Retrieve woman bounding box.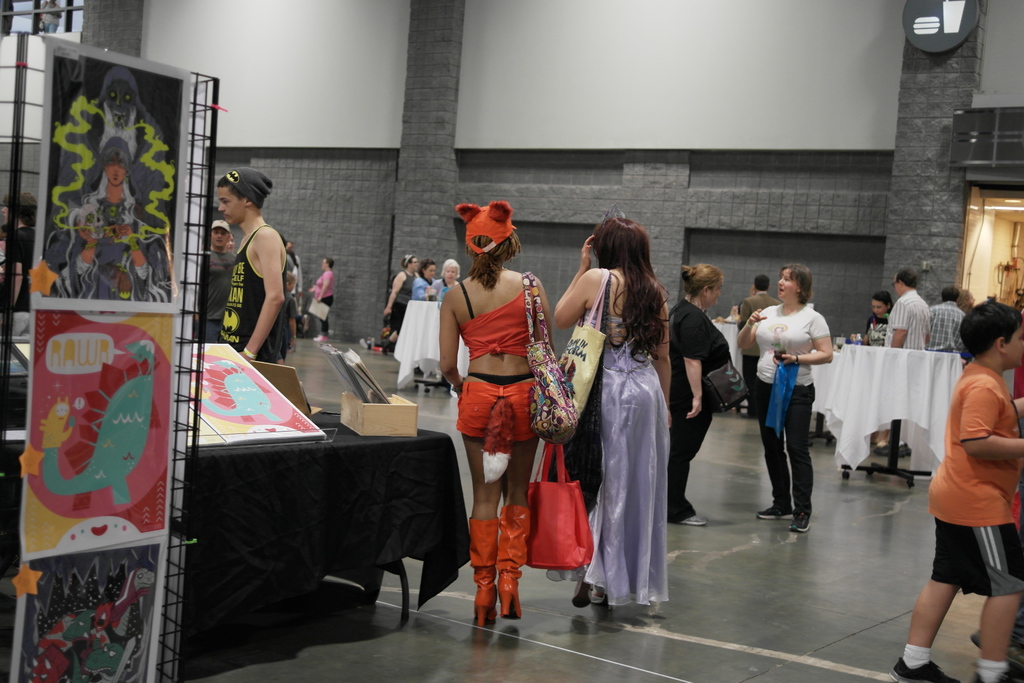
Bounding box: <region>431, 259, 467, 303</region>.
